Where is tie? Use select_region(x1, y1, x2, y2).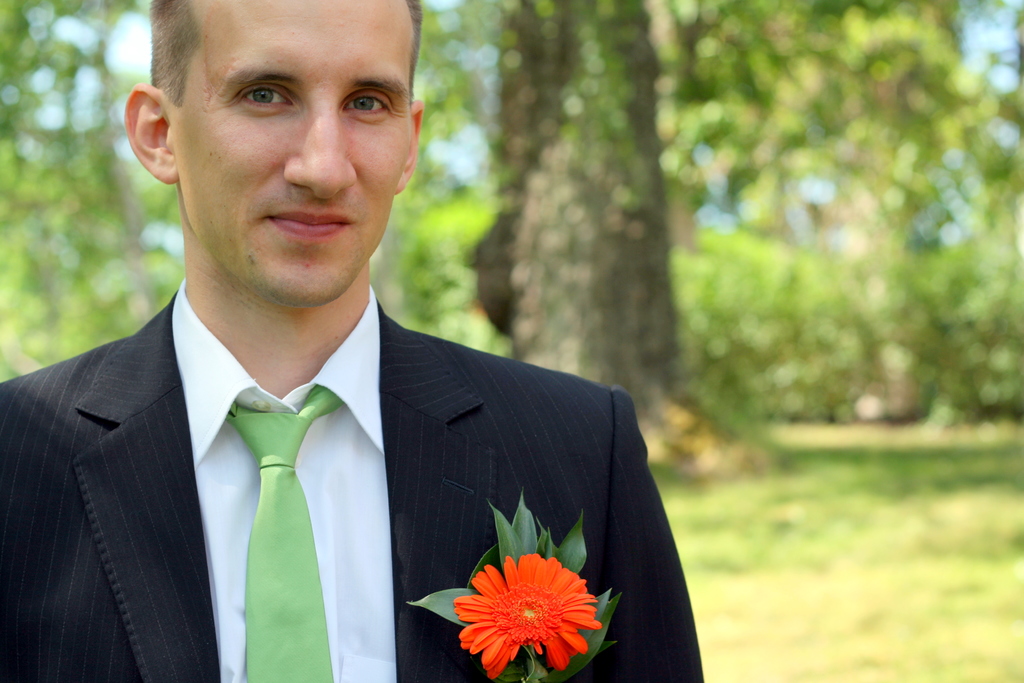
select_region(225, 374, 341, 682).
